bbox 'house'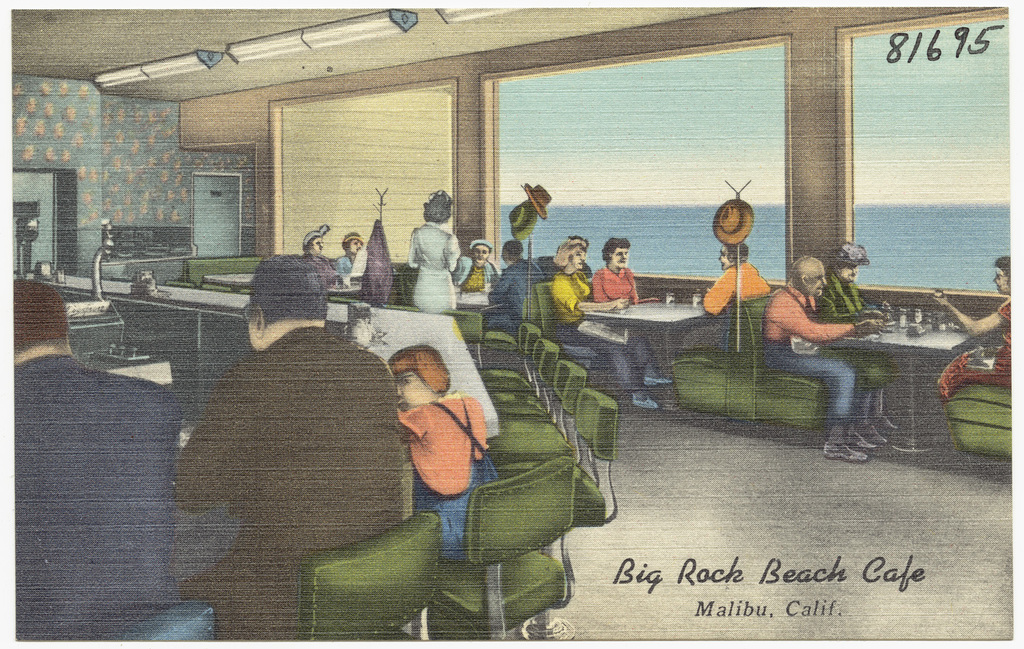
bbox=(3, 0, 1012, 648)
